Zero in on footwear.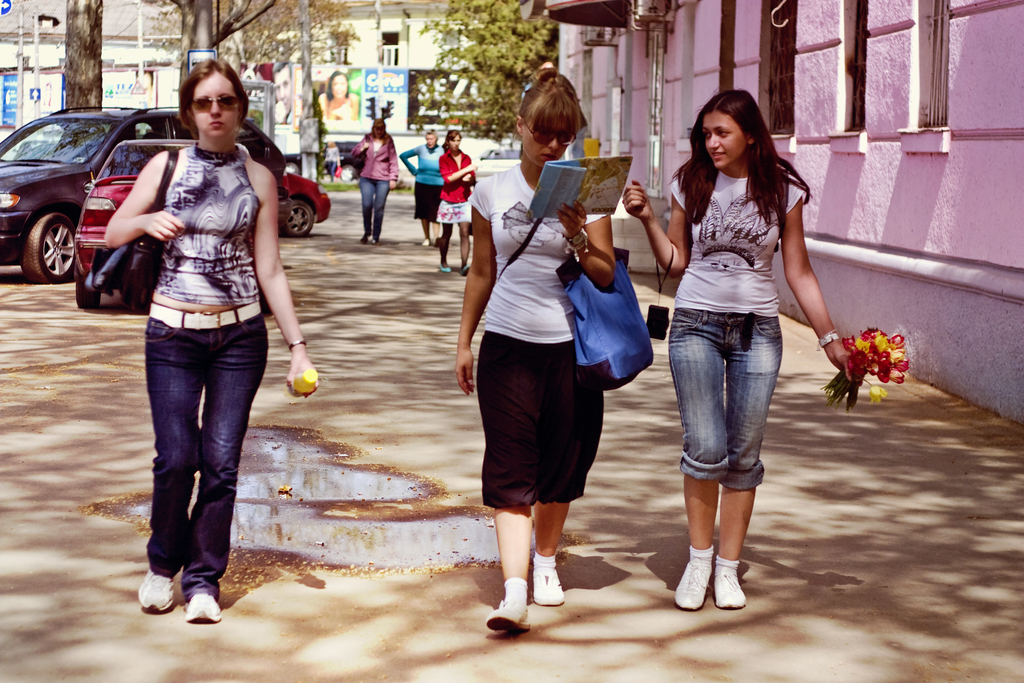
Zeroed in: BBox(712, 554, 748, 608).
